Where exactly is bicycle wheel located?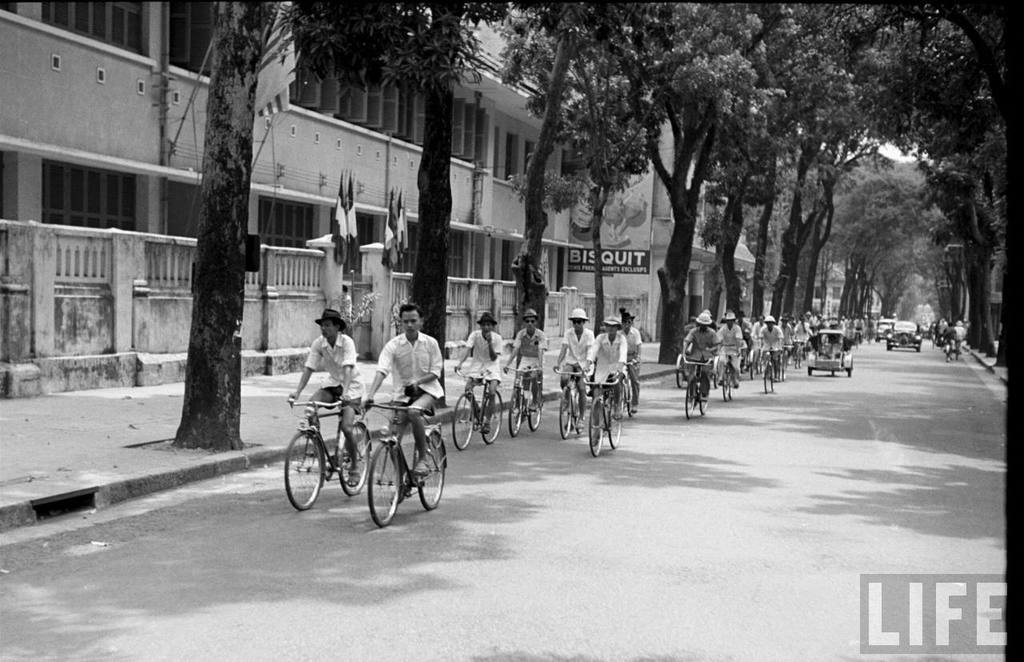
Its bounding box is bbox=(281, 434, 330, 518).
